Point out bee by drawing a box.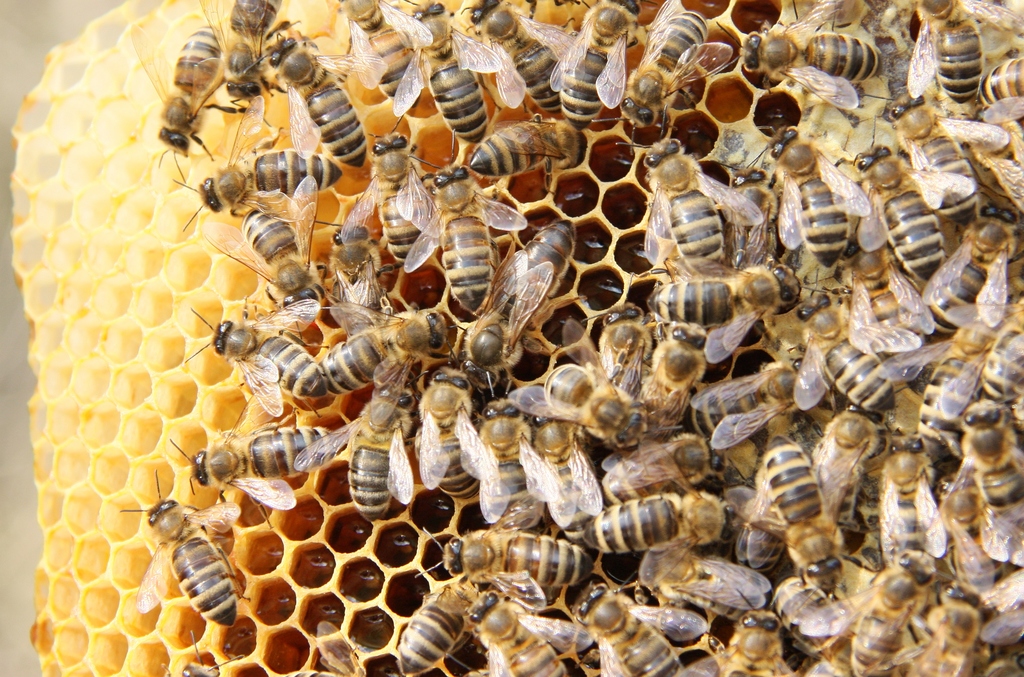
select_region(602, 304, 648, 378).
